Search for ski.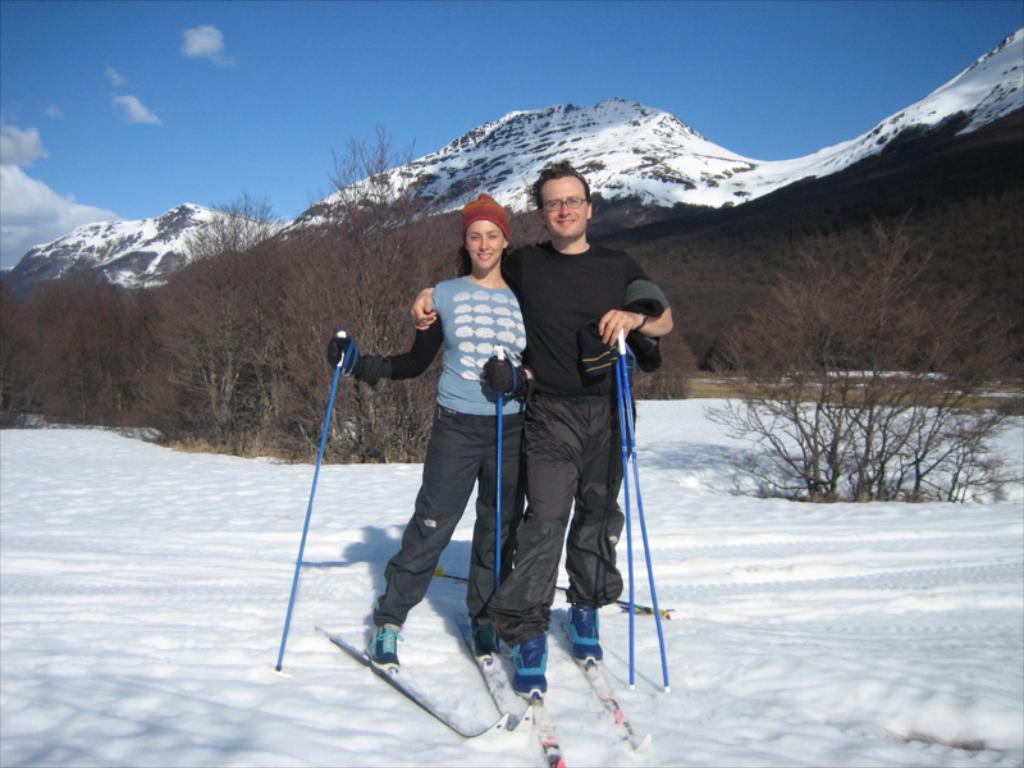
Found at bbox(312, 618, 508, 745).
